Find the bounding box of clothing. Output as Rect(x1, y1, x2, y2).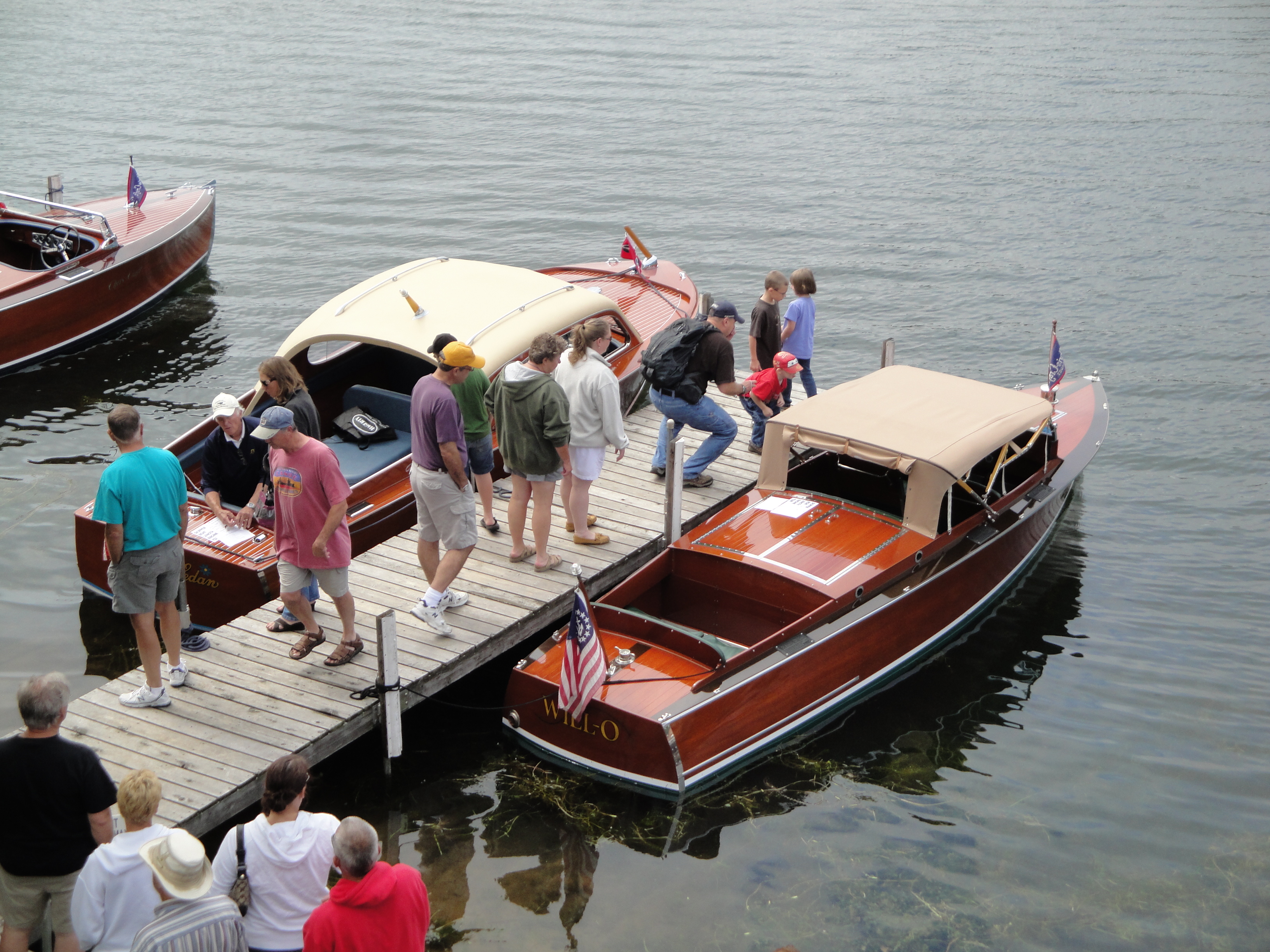
Rect(0, 280, 47, 362).
